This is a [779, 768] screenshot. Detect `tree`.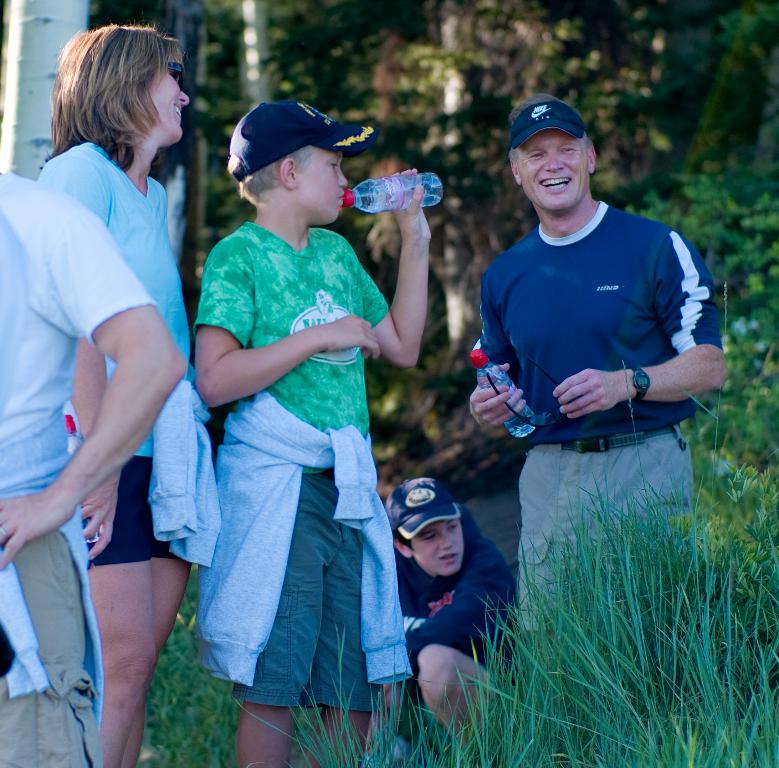
x1=88, y1=0, x2=248, y2=296.
